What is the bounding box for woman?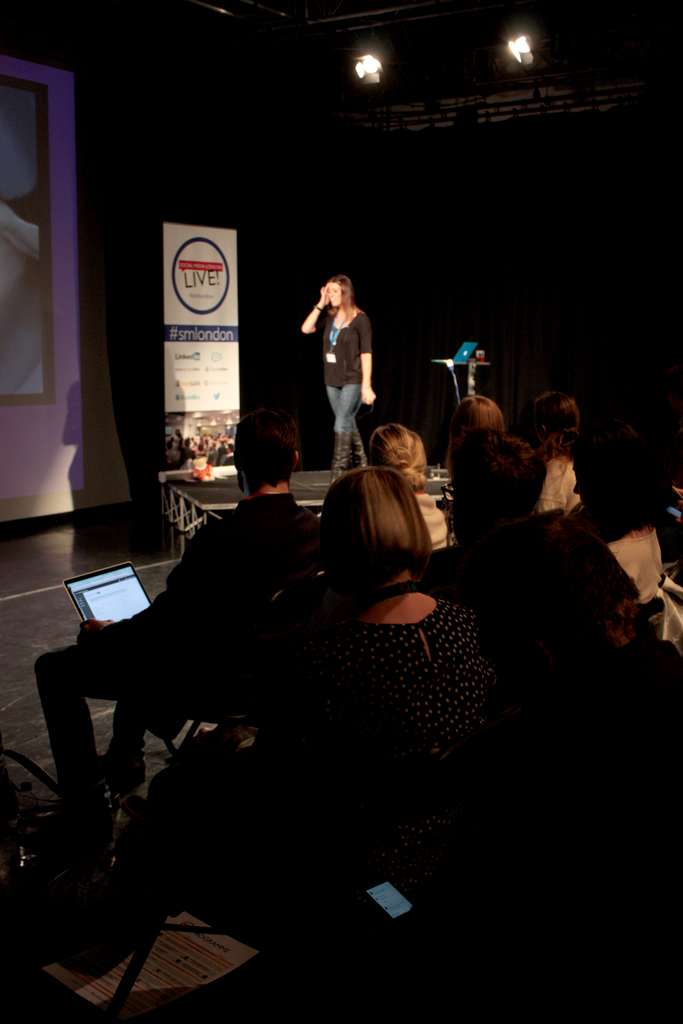
{"left": 442, "top": 392, "right": 516, "bottom": 527}.
